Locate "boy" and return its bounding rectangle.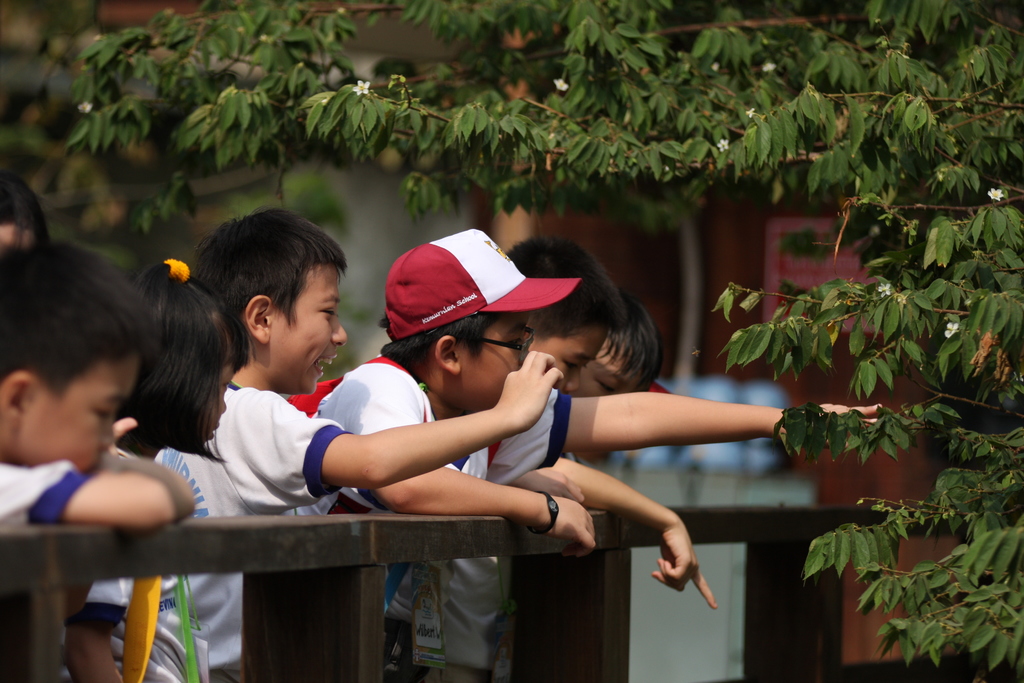
Rect(187, 211, 562, 682).
